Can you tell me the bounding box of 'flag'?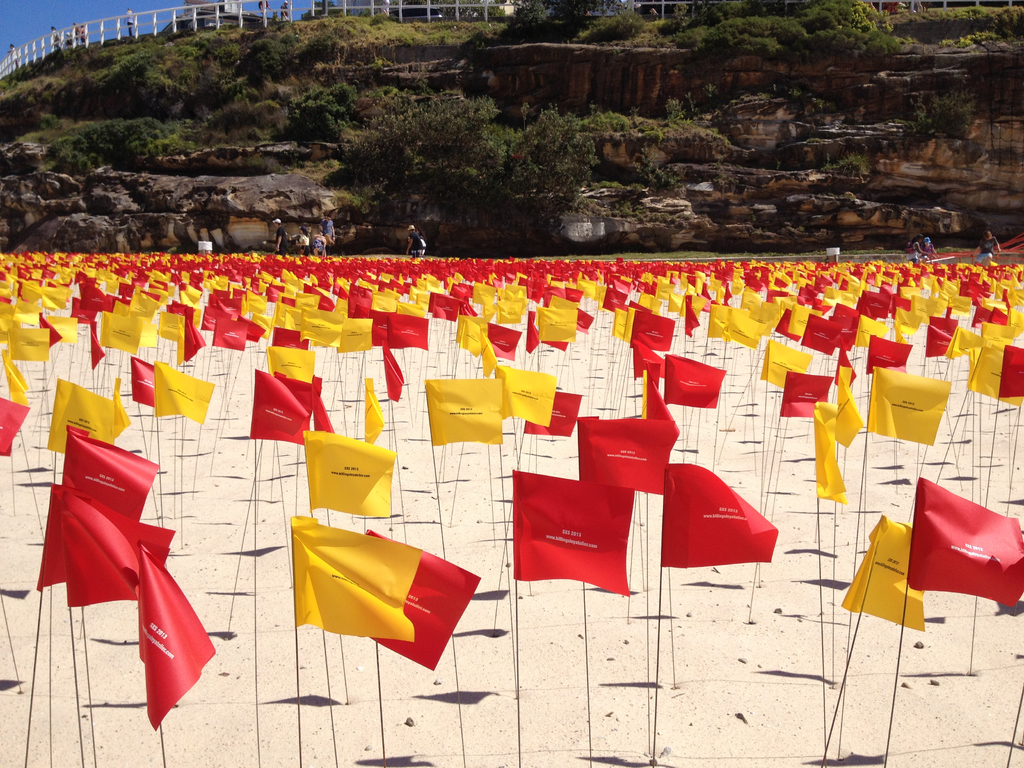
779/372/829/420.
